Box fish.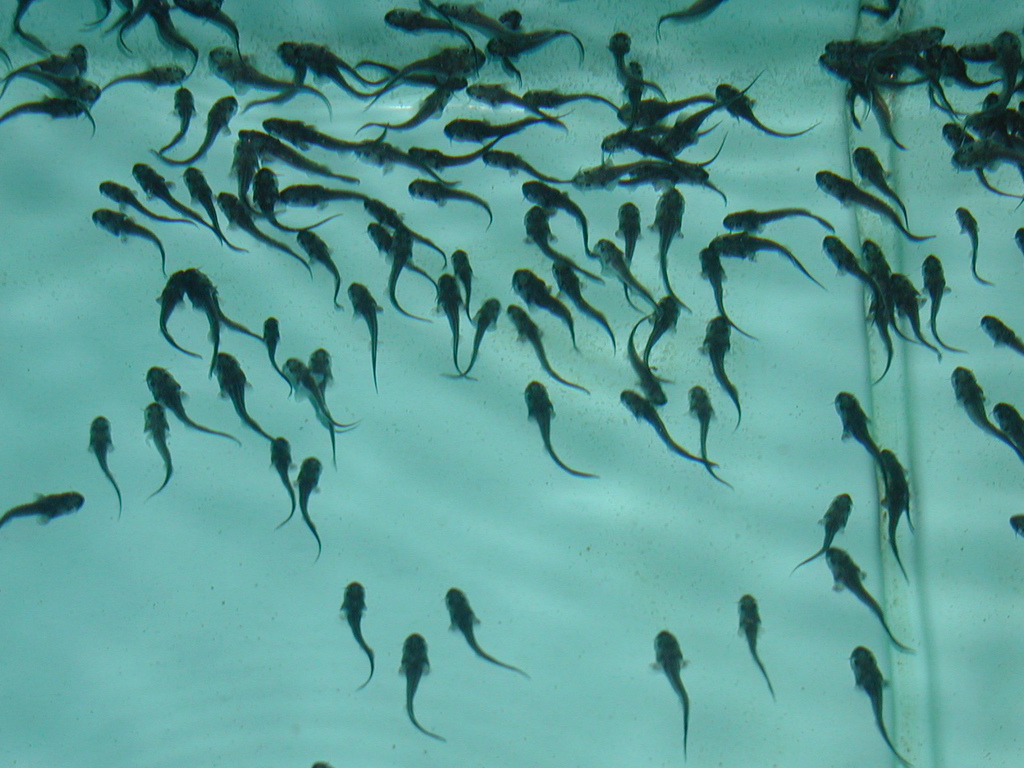
detection(996, 404, 1023, 450).
